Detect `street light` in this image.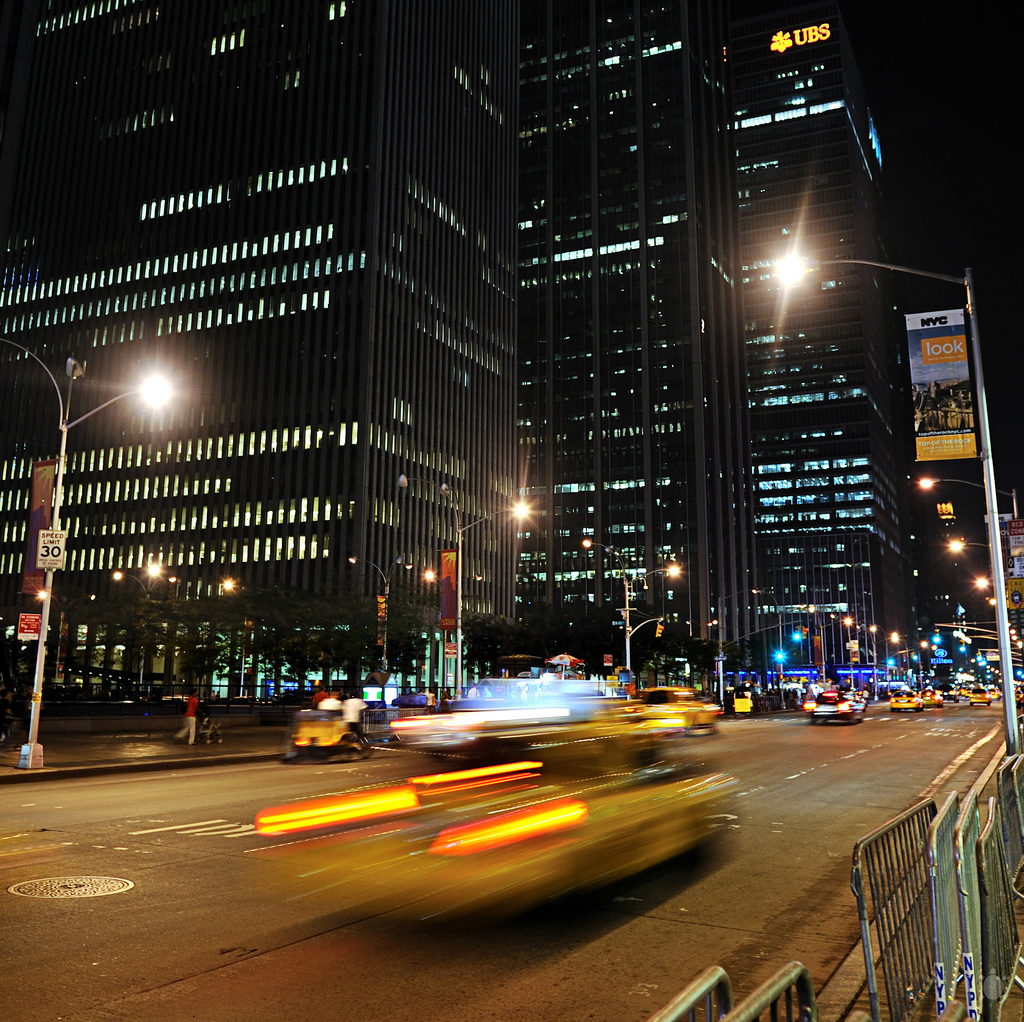
Detection: [400,469,536,698].
